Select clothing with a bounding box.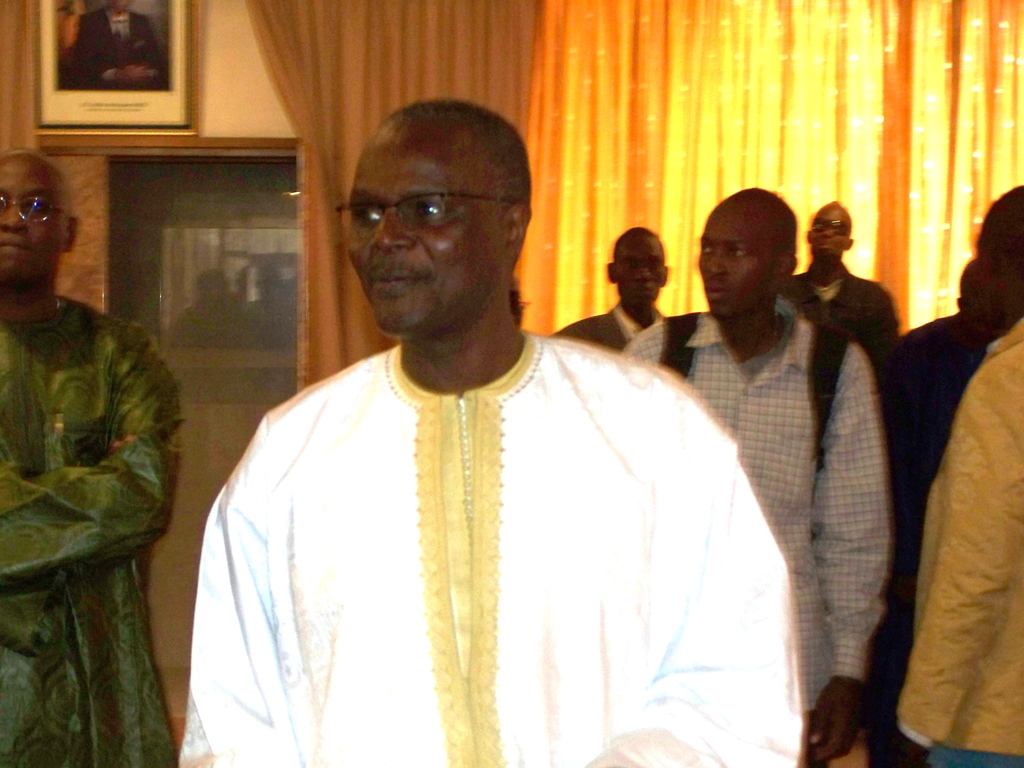
left=0, top=275, right=216, bottom=767.
